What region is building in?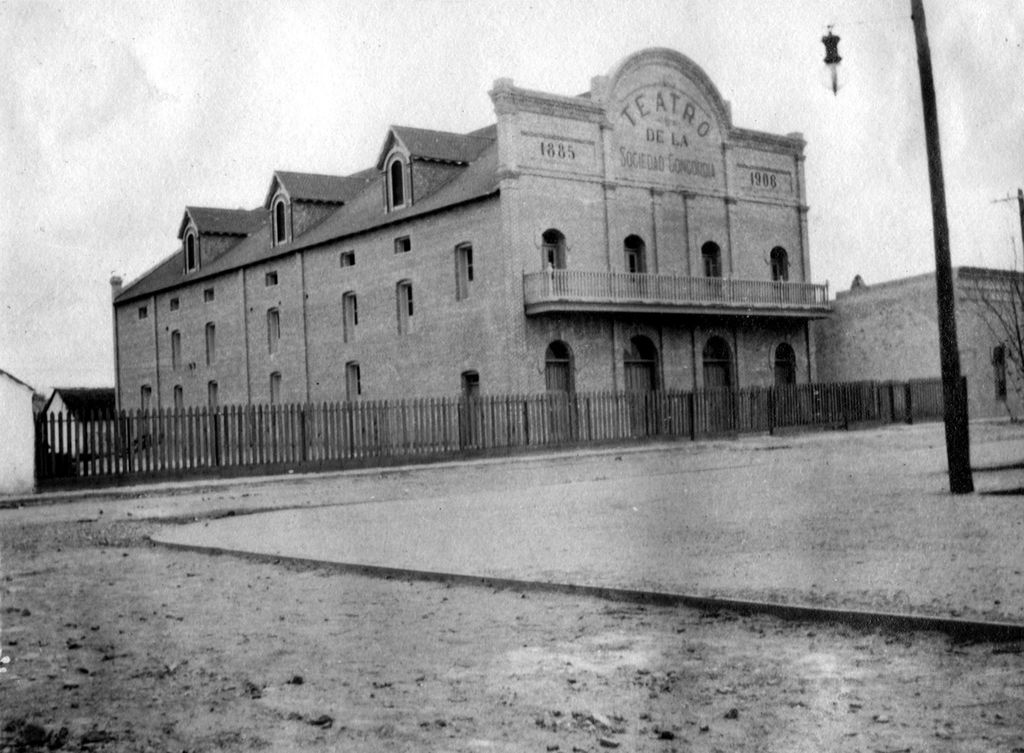
0, 368, 35, 490.
